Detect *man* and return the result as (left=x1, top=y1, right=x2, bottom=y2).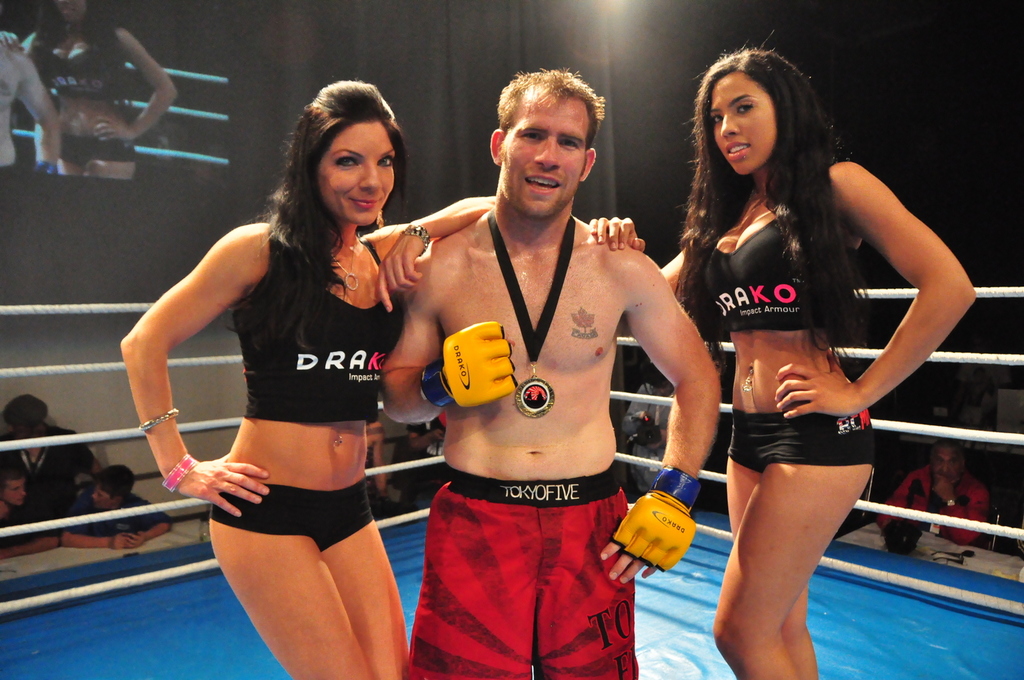
(left=881, top=434, right=983, bottom=551).
